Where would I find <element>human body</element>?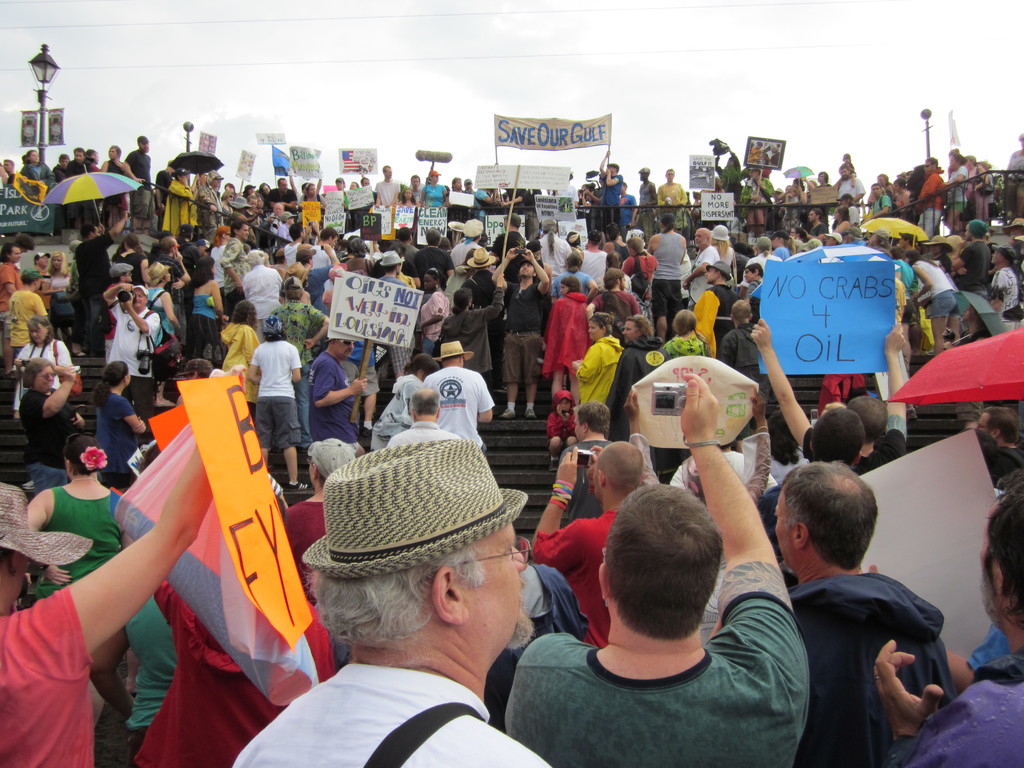
At crop(588, 270, 640, 339).
